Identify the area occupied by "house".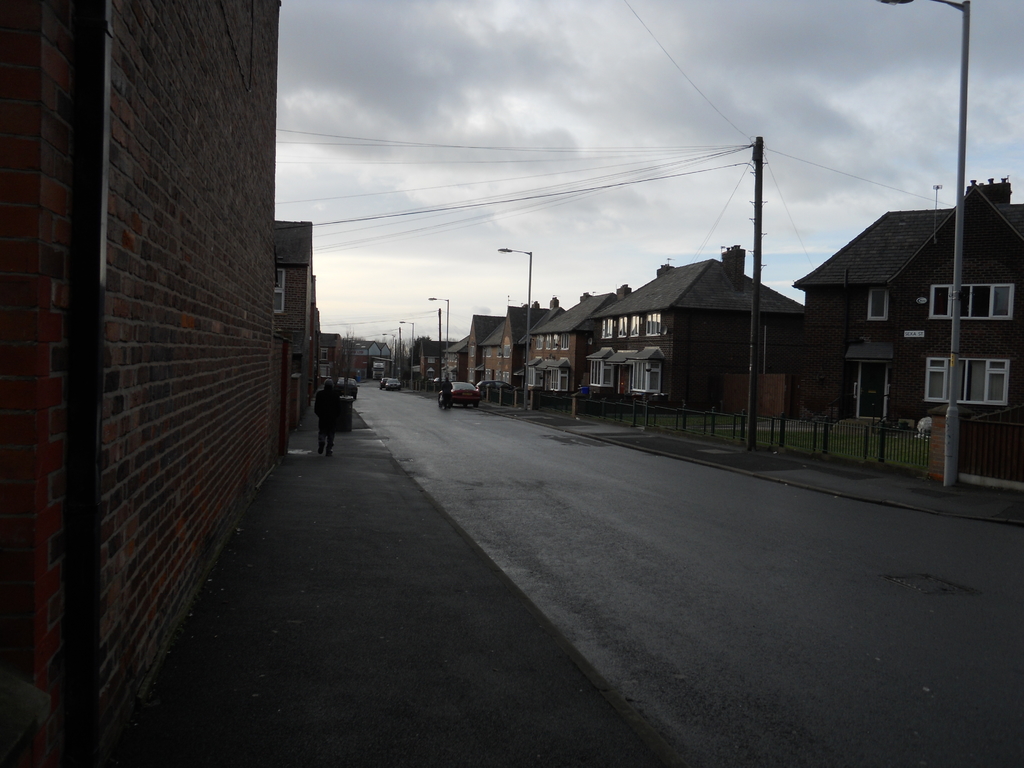
Area: bbox(0, 2, 328, 766).
